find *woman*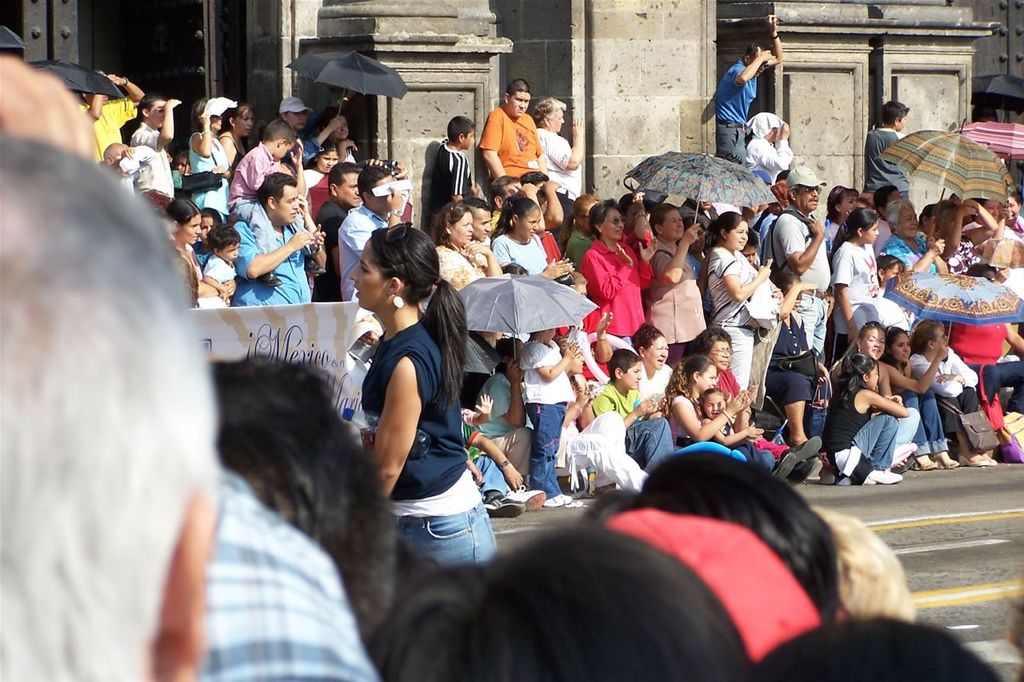
x1=829, y1=323, x2=916, y2=476
